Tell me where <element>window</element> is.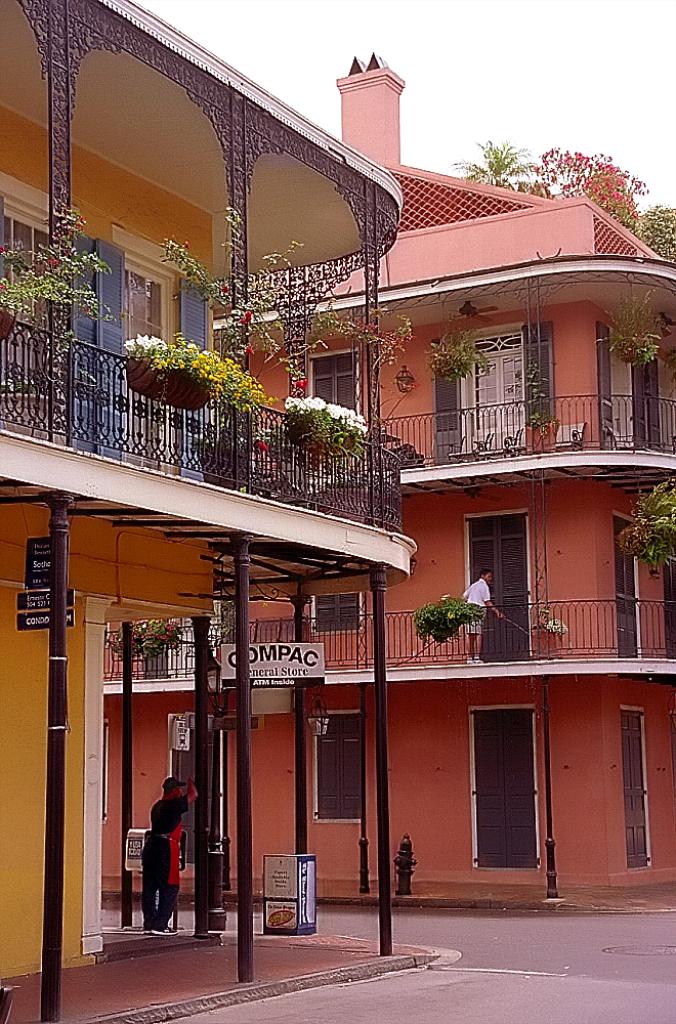
<element>window</element> is at bbox=[311, 352, 355, 418].
